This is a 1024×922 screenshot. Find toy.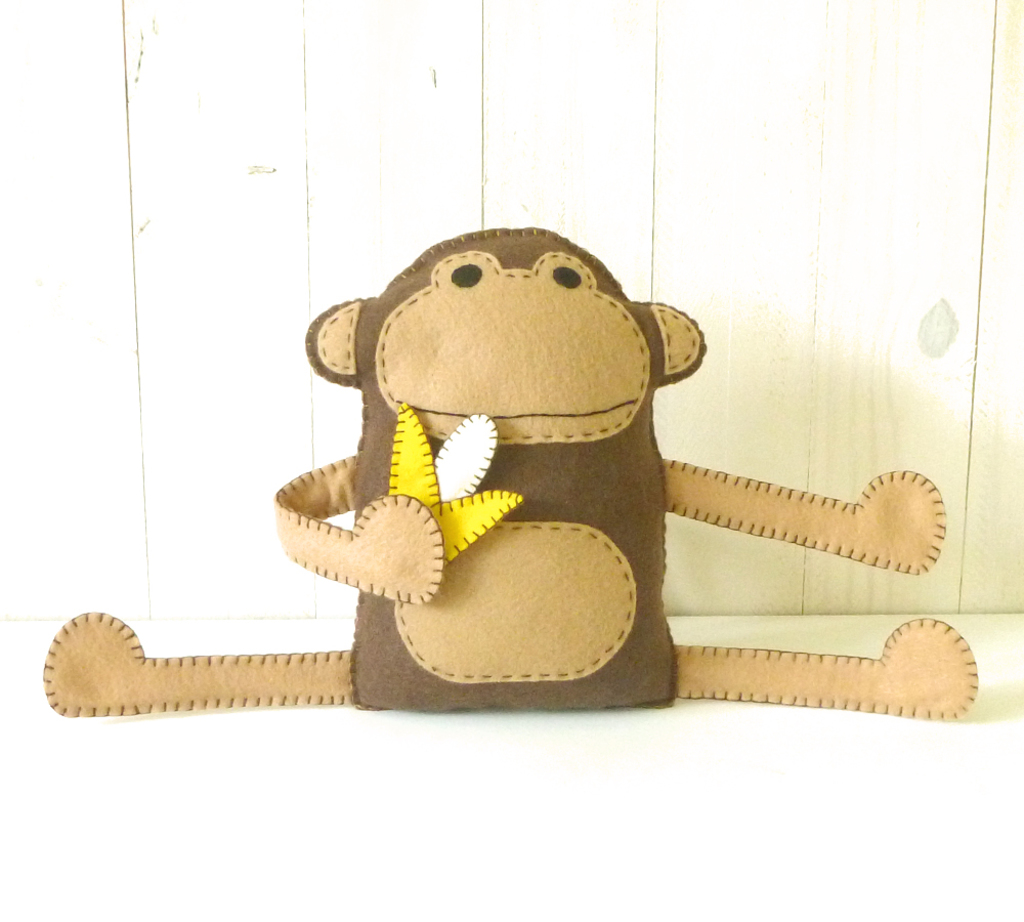
Bounding box: crop(29, 211, 976, 729).
